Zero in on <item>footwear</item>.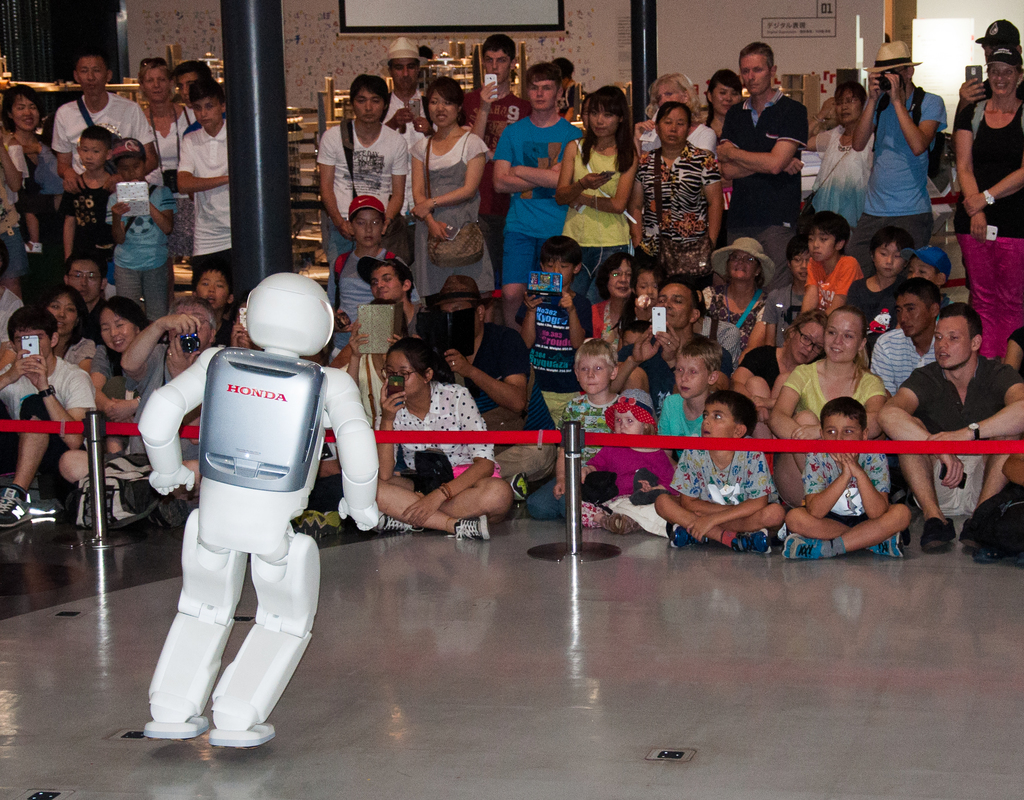
Zeroed in: 783:532:820:561.
